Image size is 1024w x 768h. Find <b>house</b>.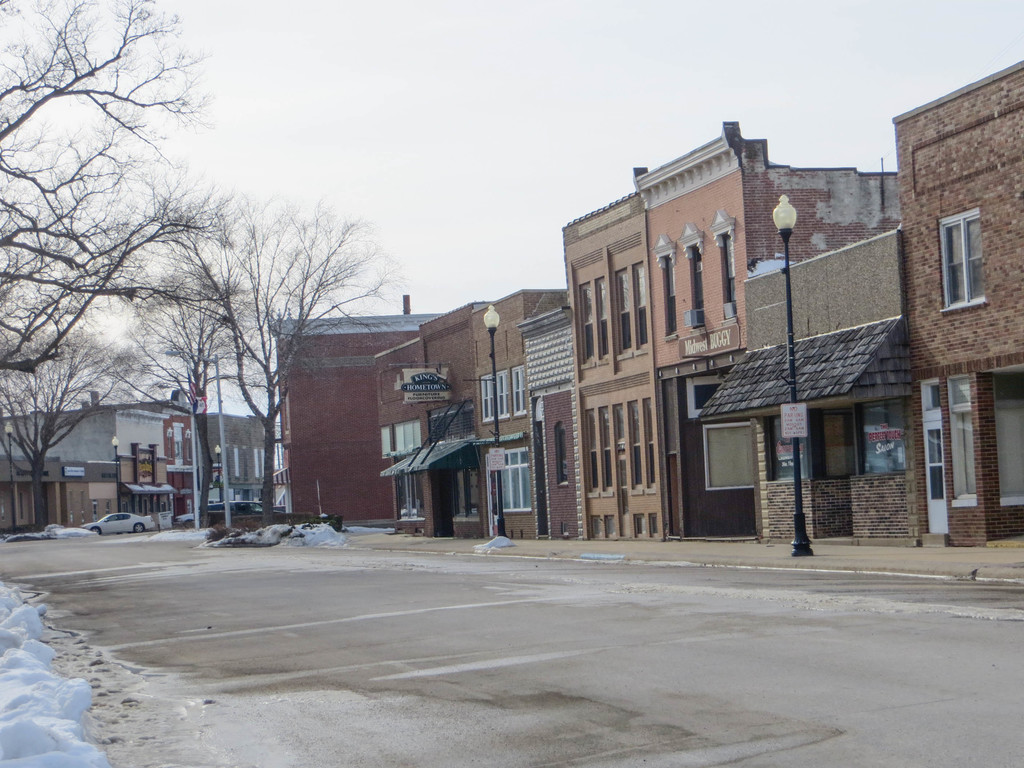
bbox(72, 456, 120, 520).
